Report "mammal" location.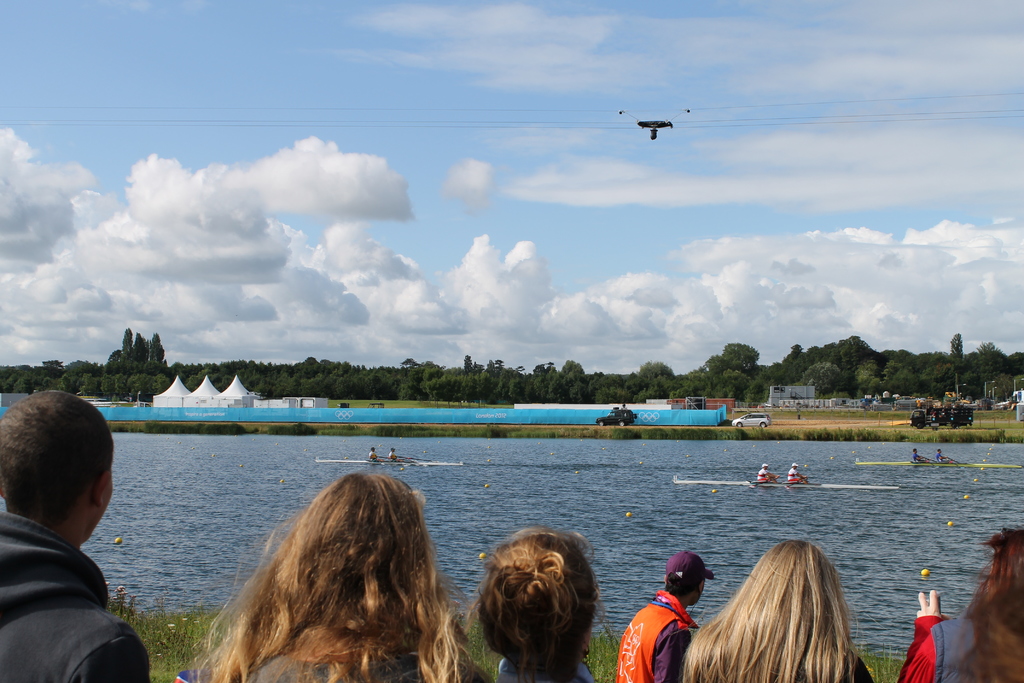
Report: (left=192, top=477, right=470, bottom=682).
